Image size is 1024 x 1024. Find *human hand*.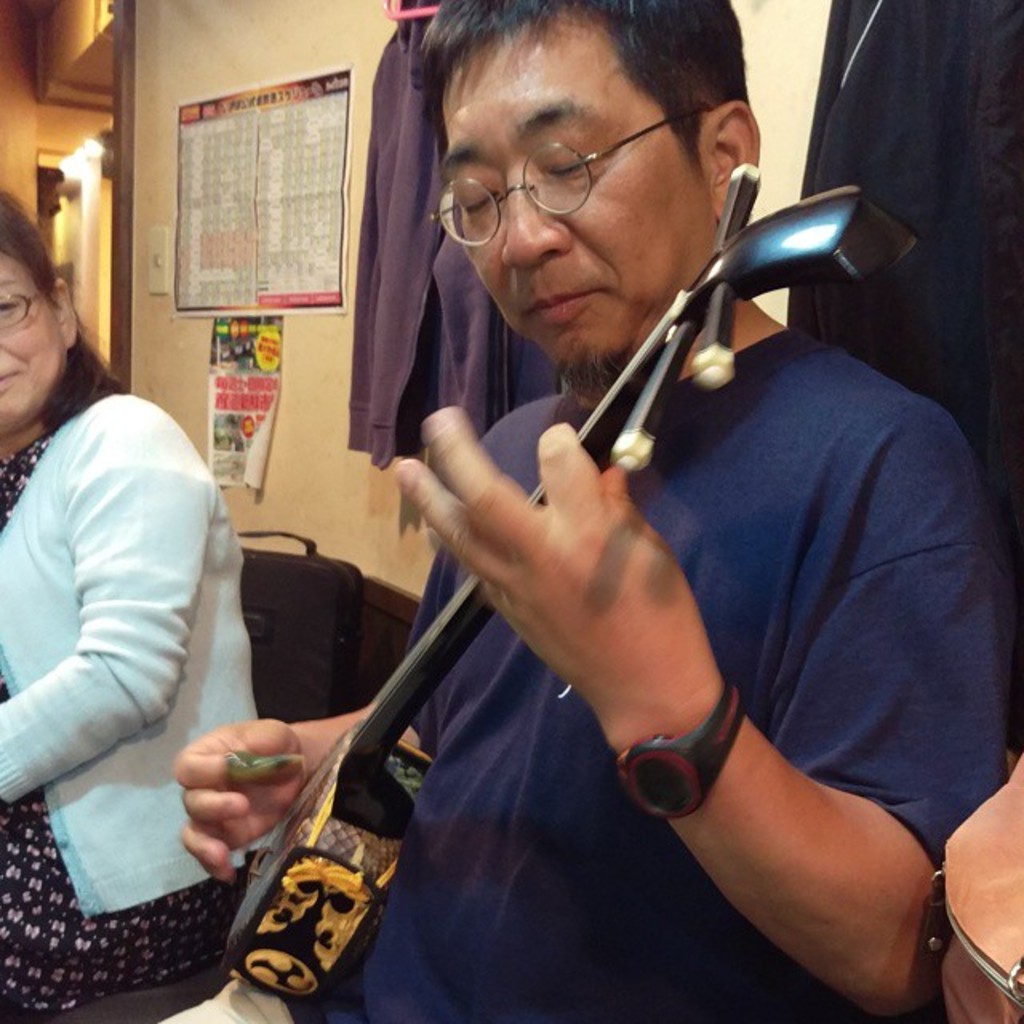
BBox(138, 726, 309, 846).
